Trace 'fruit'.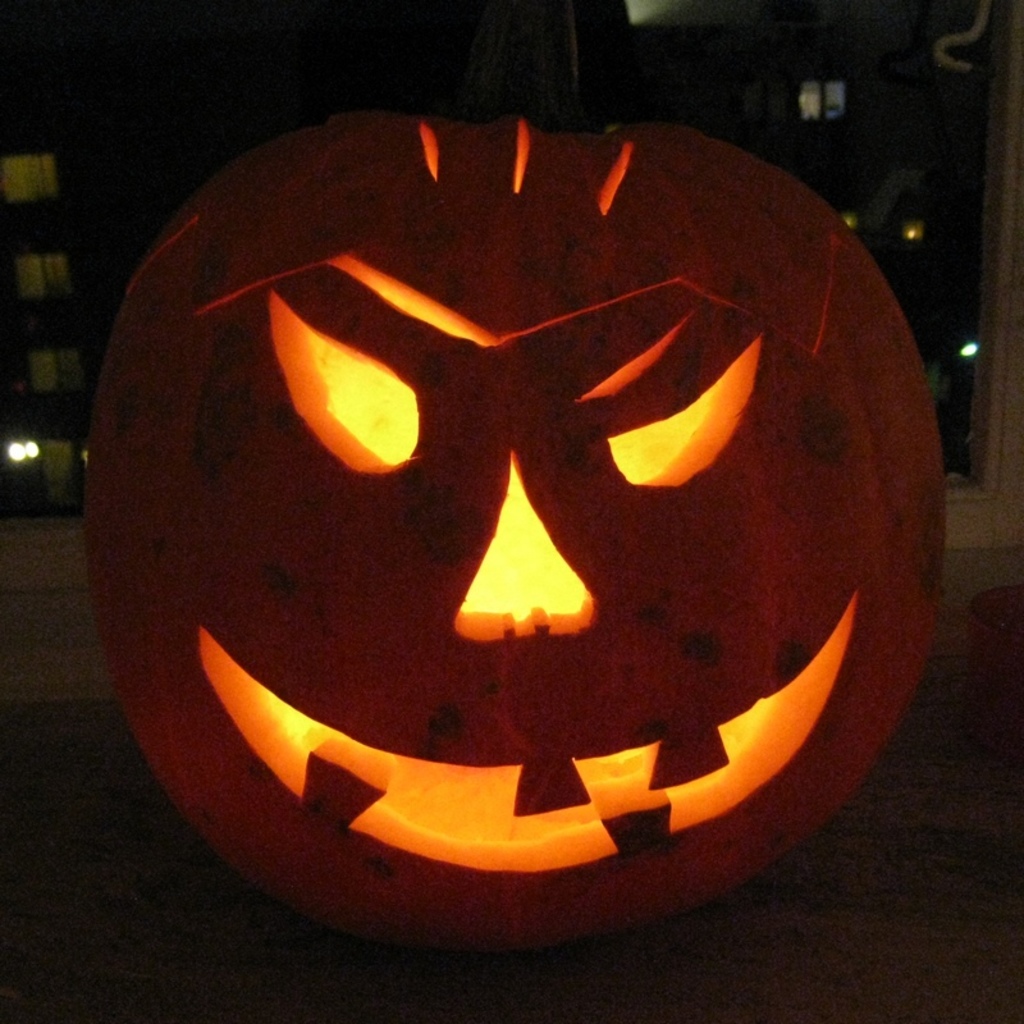
Traced to l=84, t=0, r=947, b=965.
